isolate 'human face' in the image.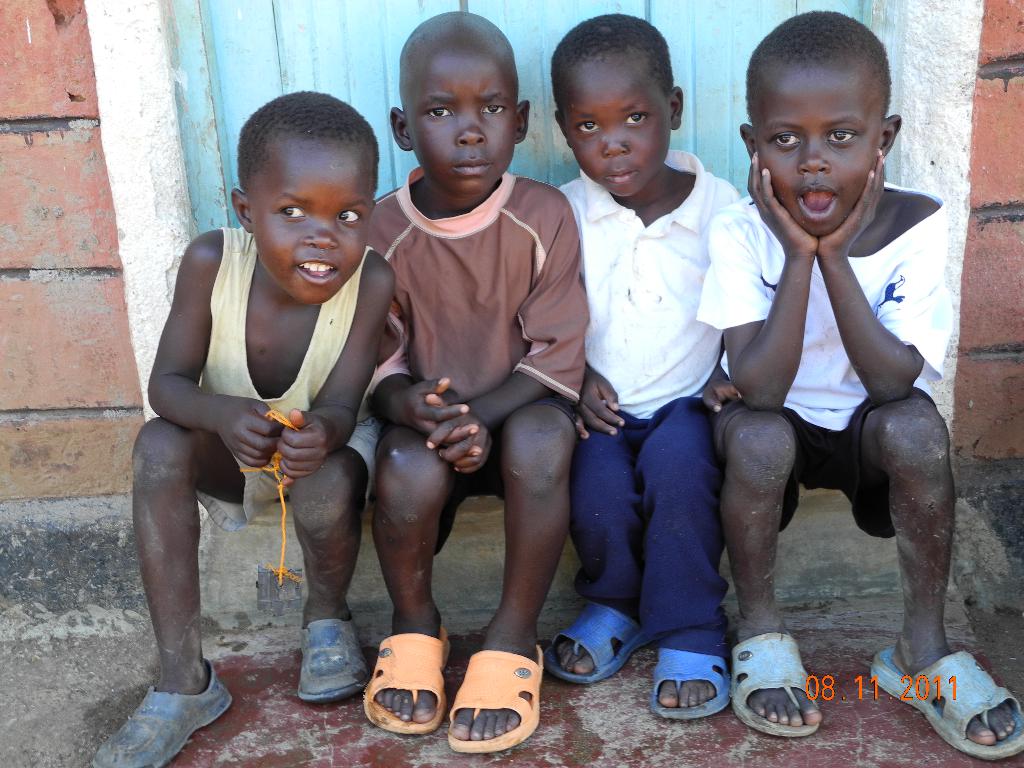
Isolated region: 564, 61, 671, 198.
